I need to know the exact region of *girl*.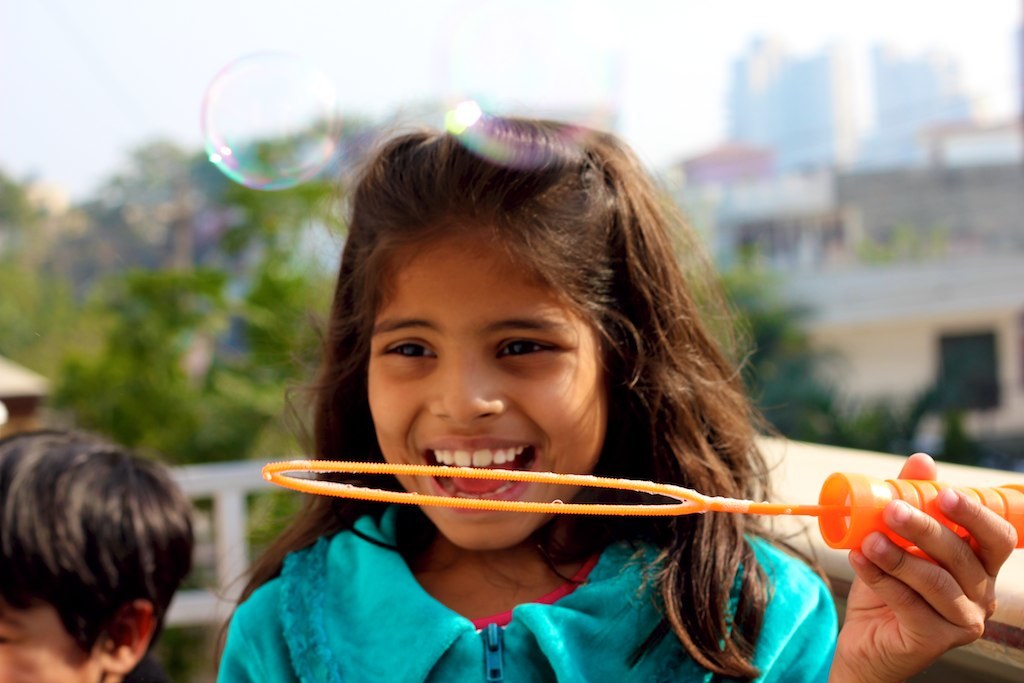
Region: 219,119,1014,682.
